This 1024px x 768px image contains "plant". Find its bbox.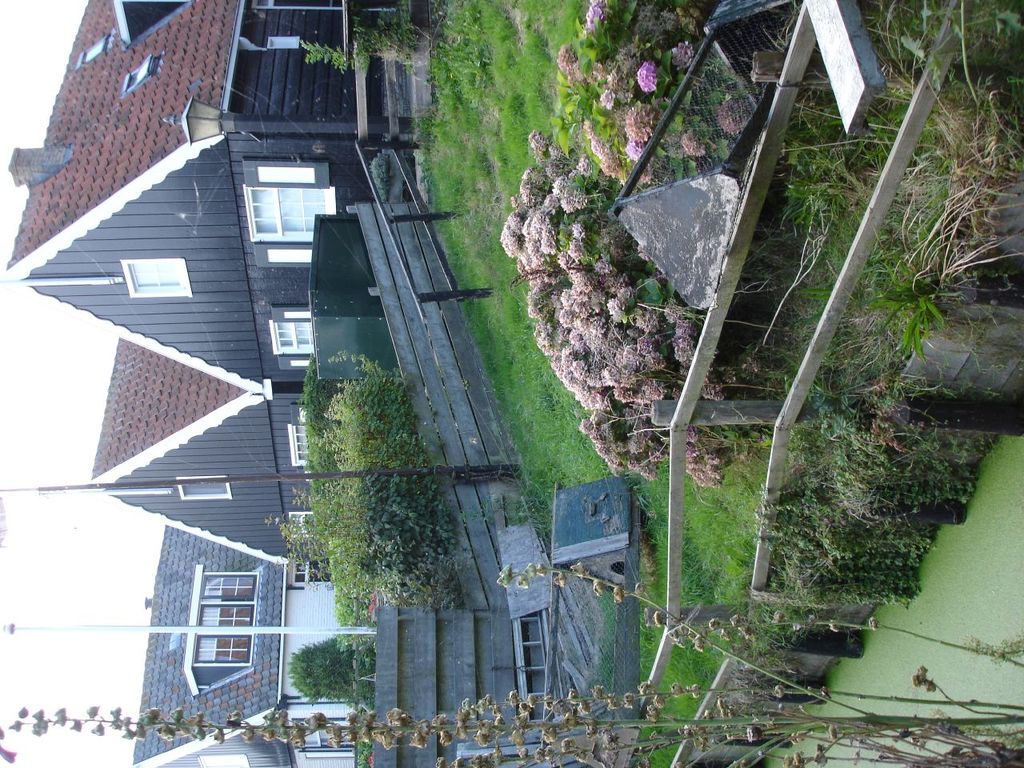
{"left": 633, "top": 411, "right": 741, "bottom": 761}.
